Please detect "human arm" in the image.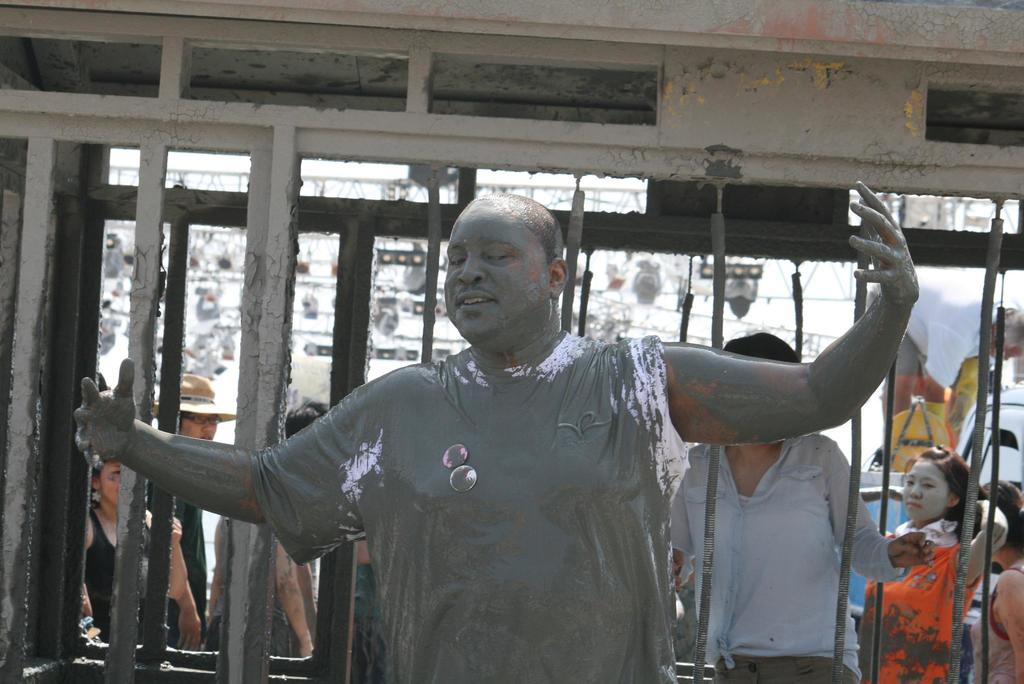
[660,231,925,469].
